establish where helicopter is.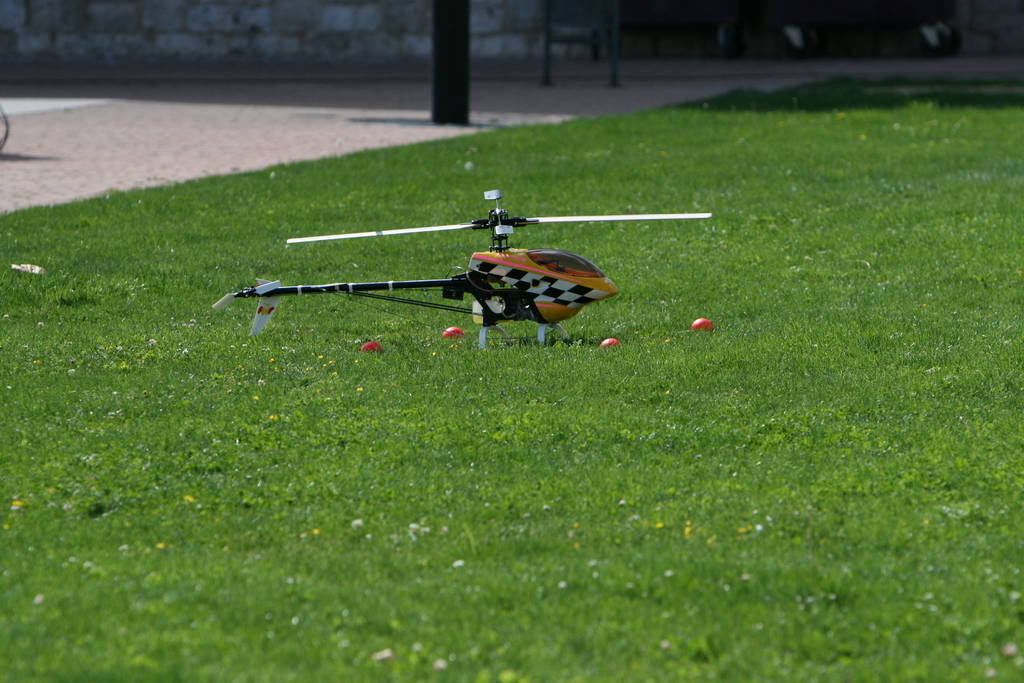
Established at x1=208 y1=186 x2=715 y2=348.
